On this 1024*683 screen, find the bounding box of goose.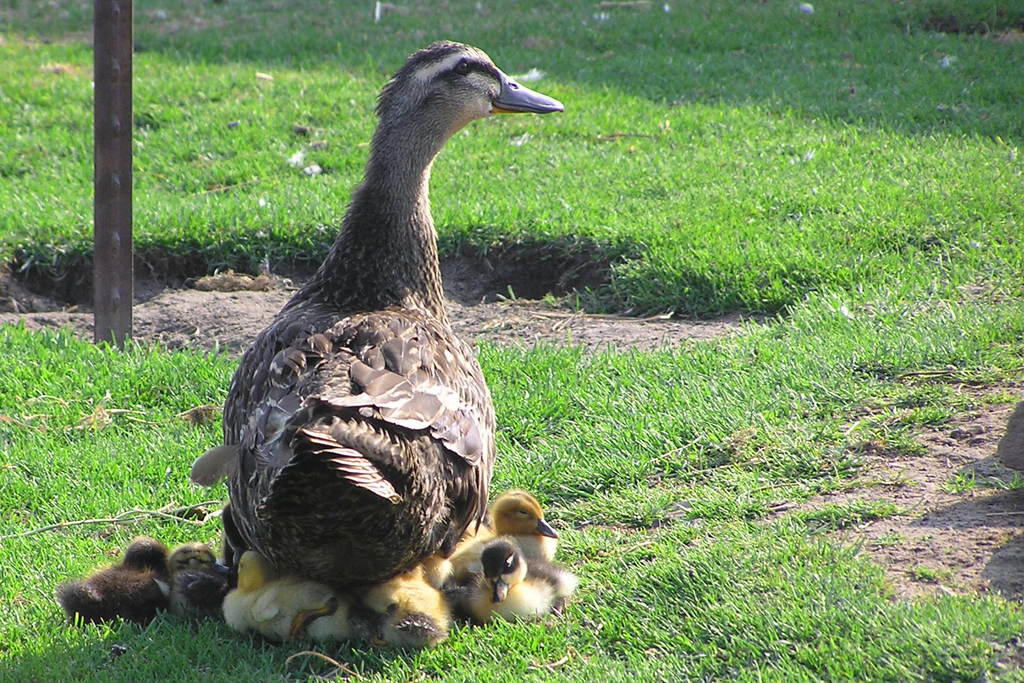
Bounding box: [183, 40, 565, 589].
